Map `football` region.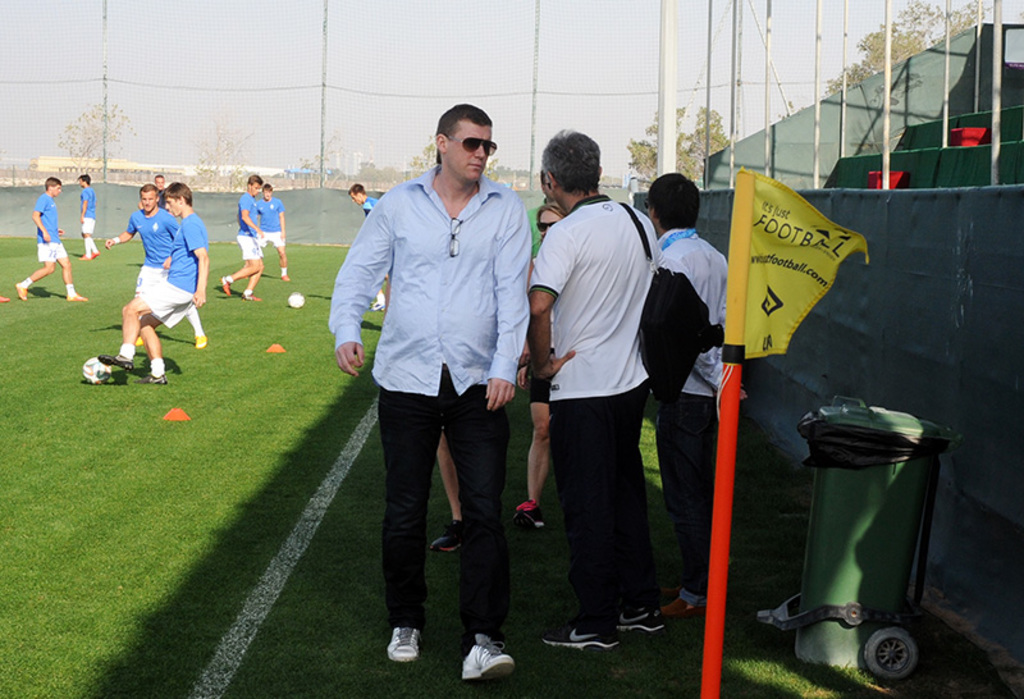
Mapped to [284,289,303,307].
